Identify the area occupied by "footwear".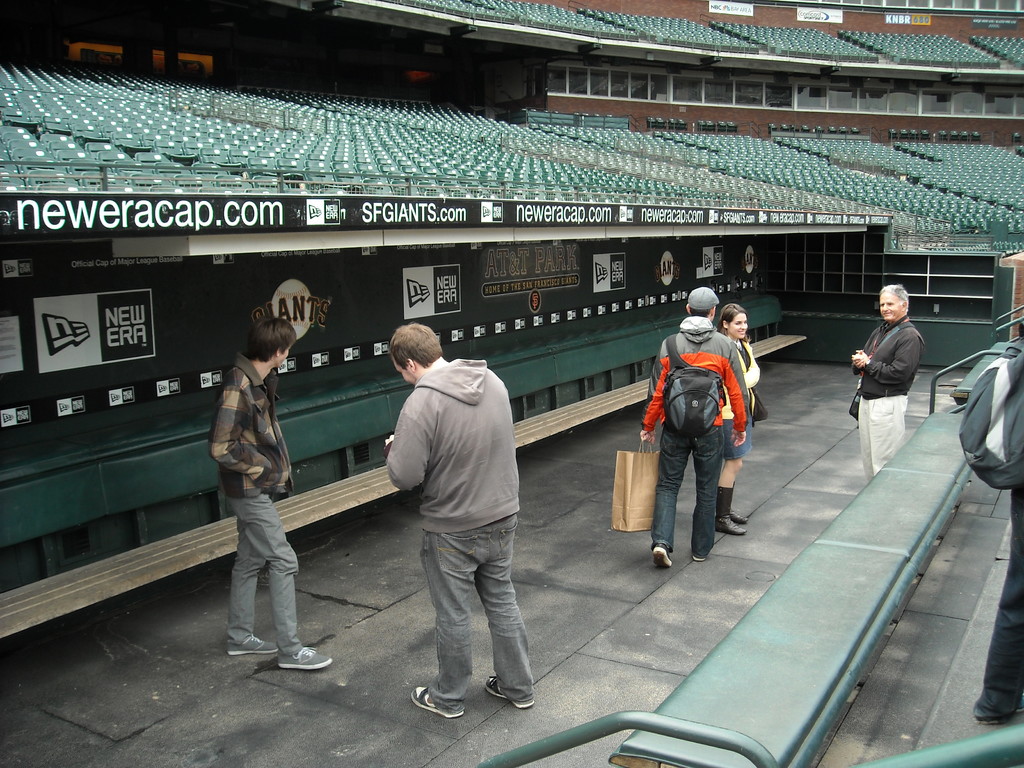
Area: <bbox>276, 650, 333, 670</bbox>.
